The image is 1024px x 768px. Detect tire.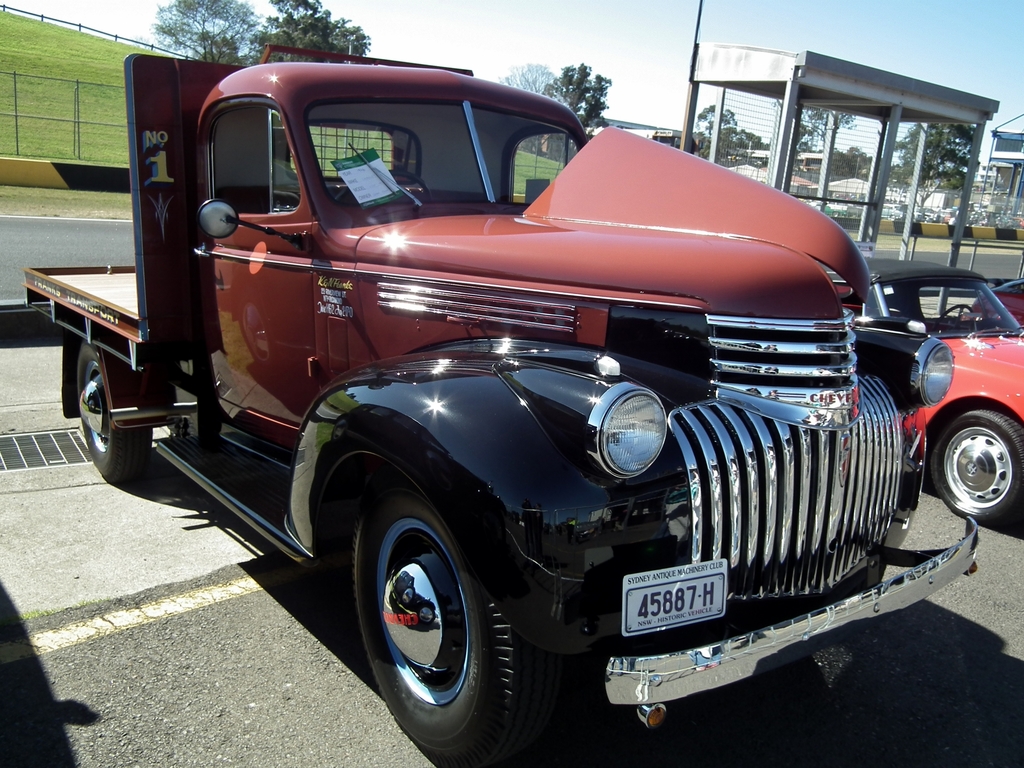
Detection: rect(931, 408, 1023, 522).
